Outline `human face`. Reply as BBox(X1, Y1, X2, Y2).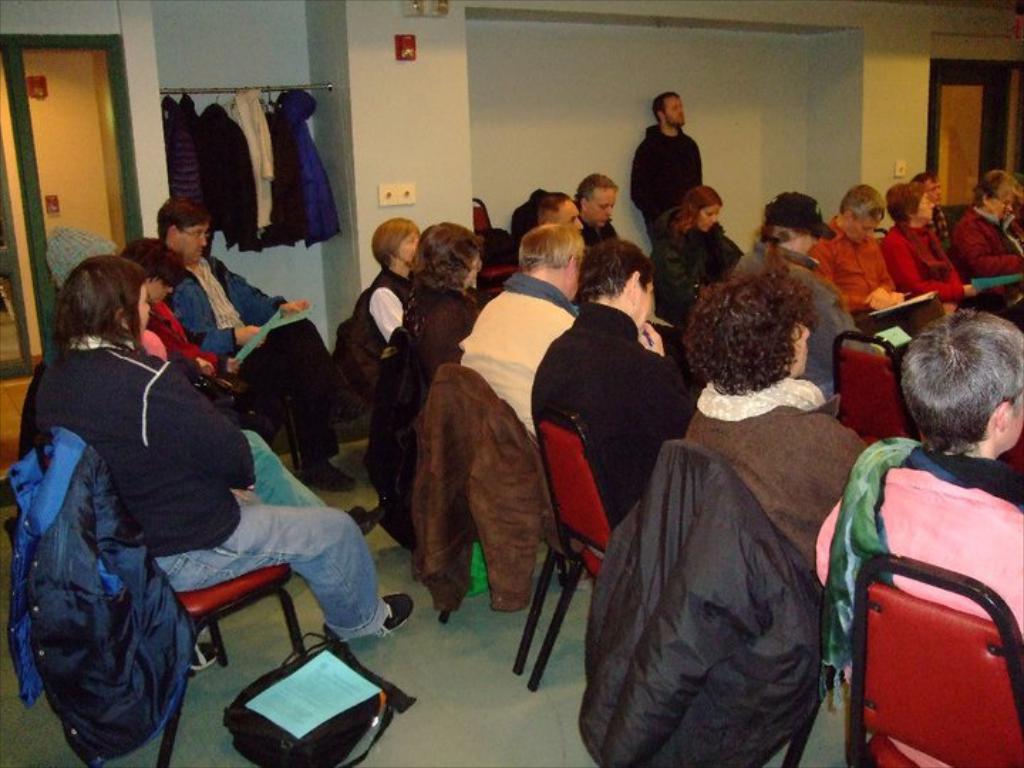
BBox(910, 195, 932, 218).
